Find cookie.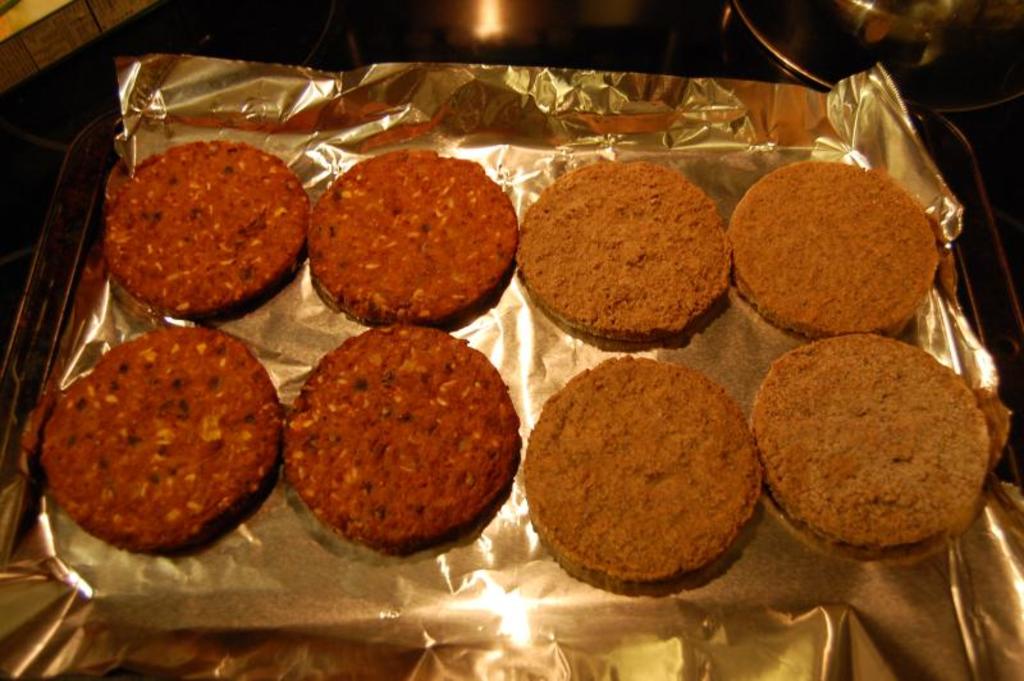
region(282, 320, 522, 550).
